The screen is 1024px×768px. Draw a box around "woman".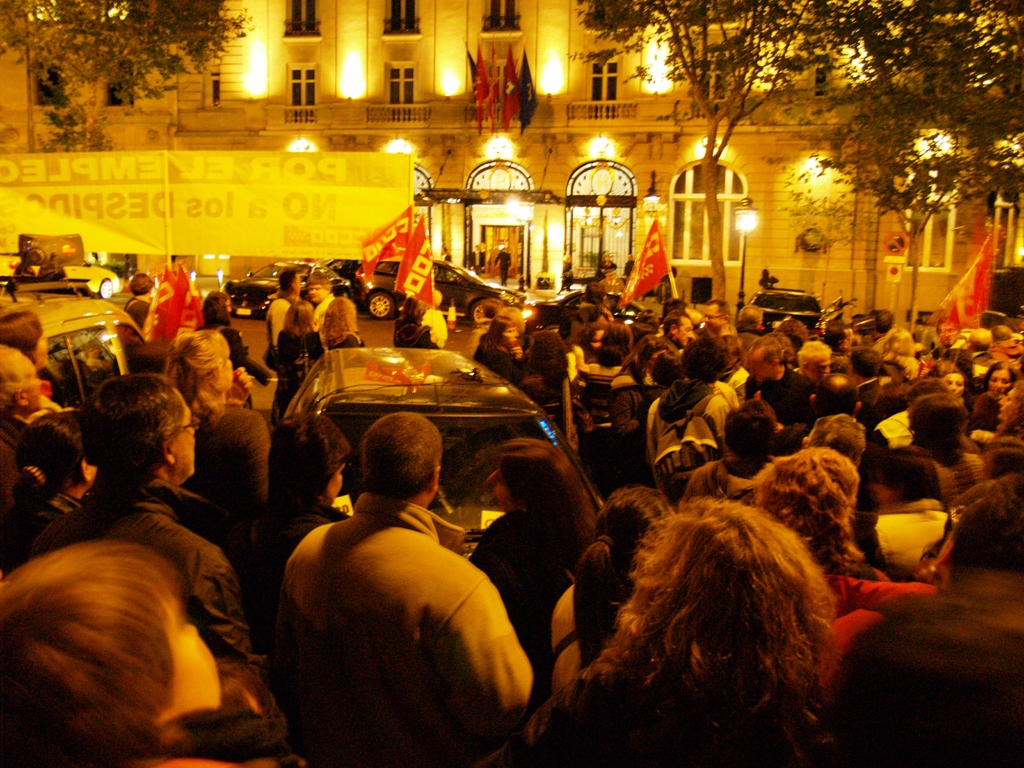
BBox(998, 376, 1023, 436).
